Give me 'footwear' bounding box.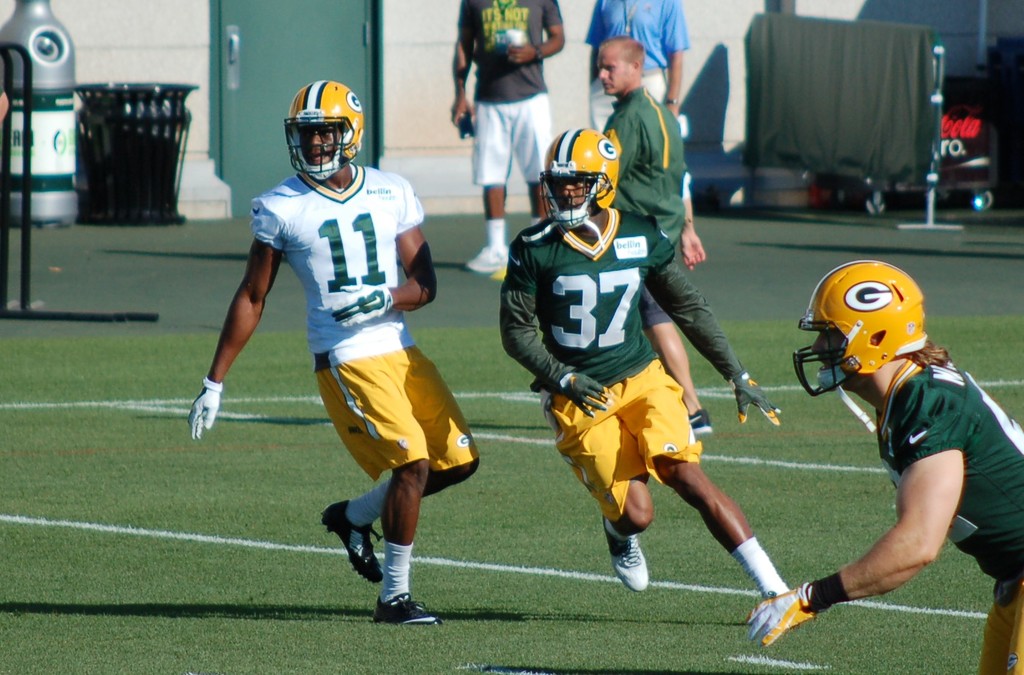
321:494:391:591.
